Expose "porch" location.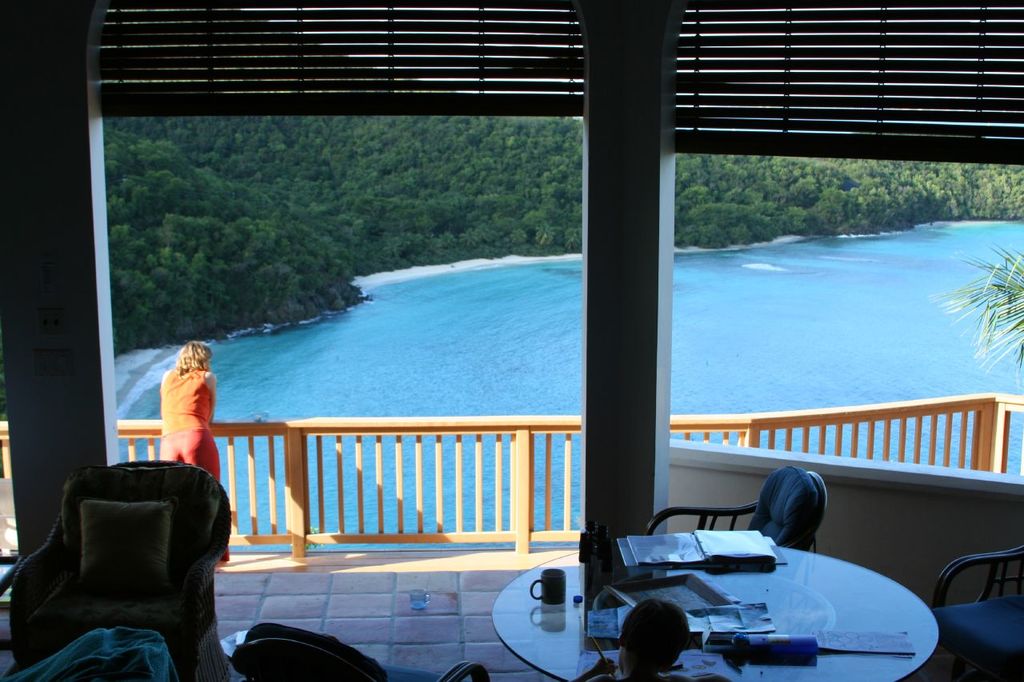
Exposed at left=0, top=389, right=1023, bottom=681.
